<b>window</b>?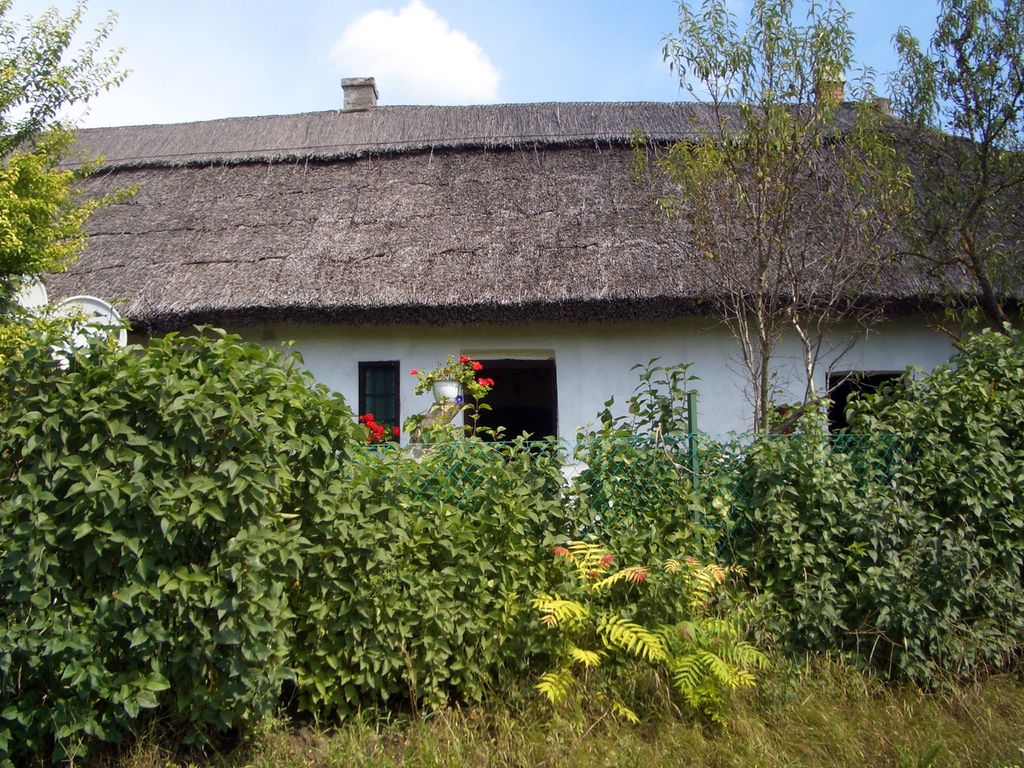
rect(341, 341, 405, 429)
